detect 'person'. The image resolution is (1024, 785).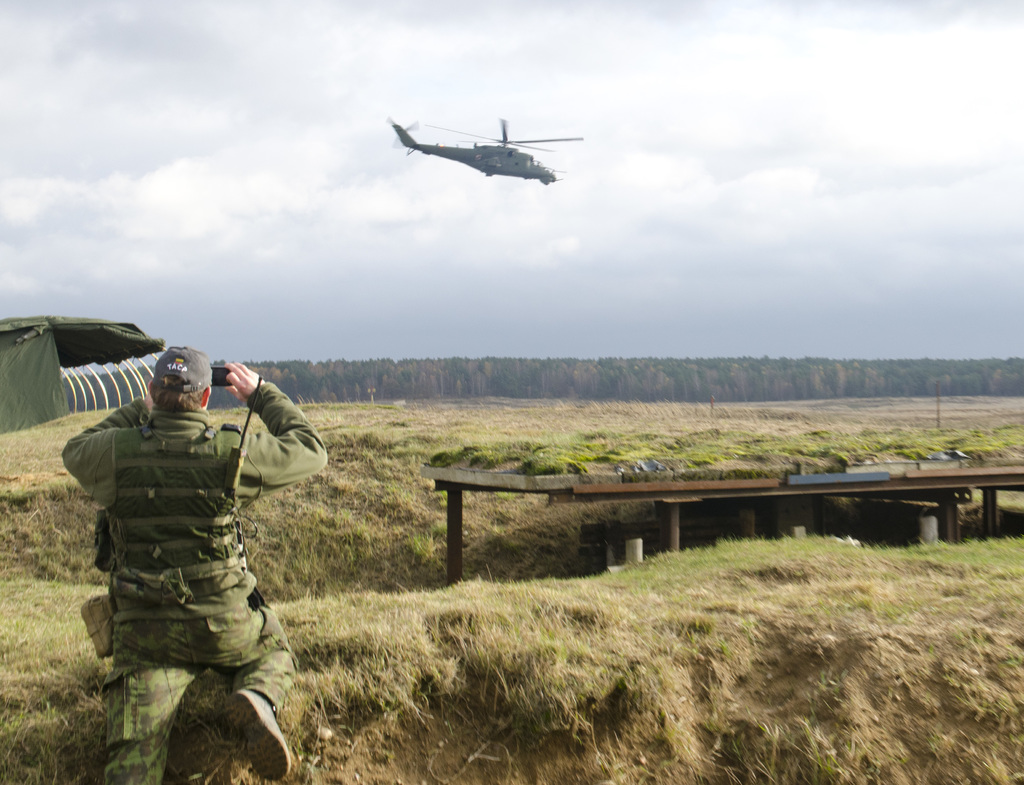
65/337/303/772.
